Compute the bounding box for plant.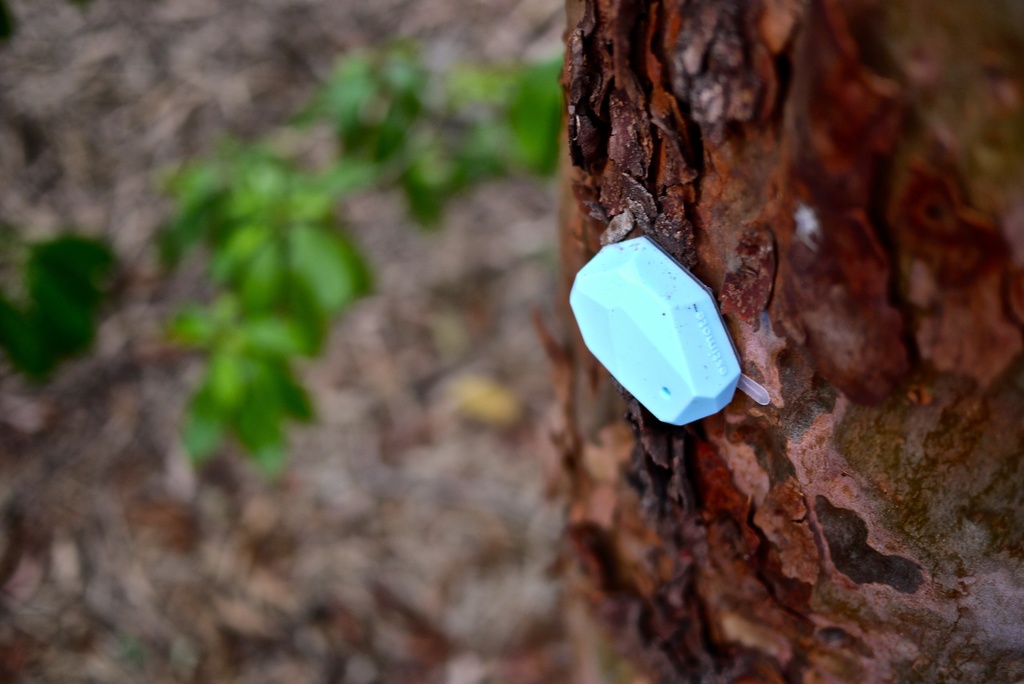
0:216:128:400.
